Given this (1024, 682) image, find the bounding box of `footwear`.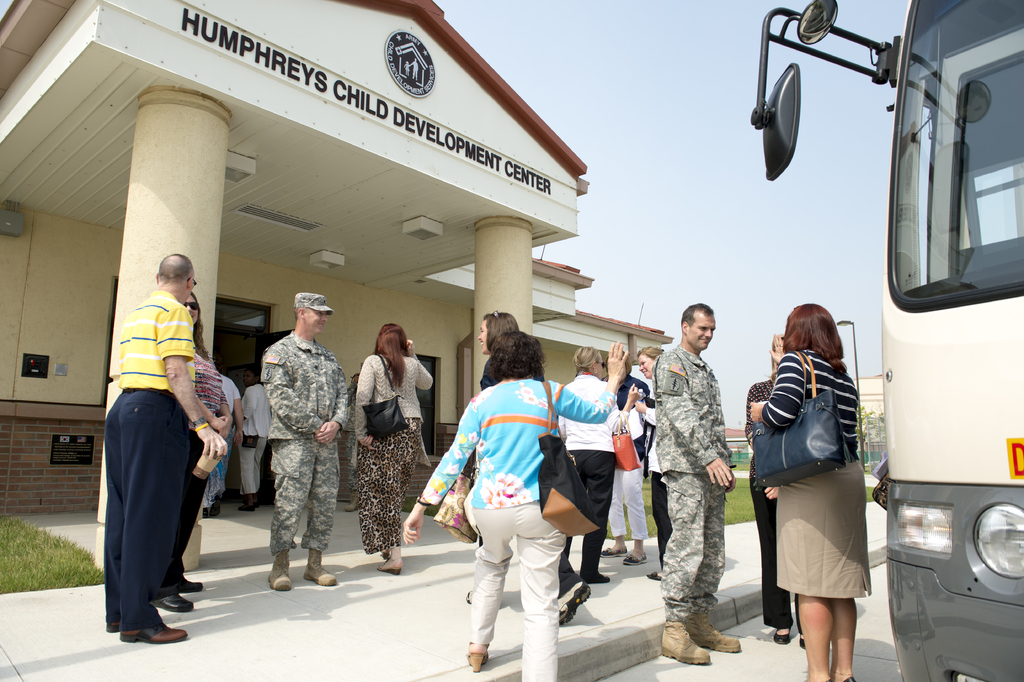
{"left": 467, "top": 648, "right": 491, "bottom": 669}.
